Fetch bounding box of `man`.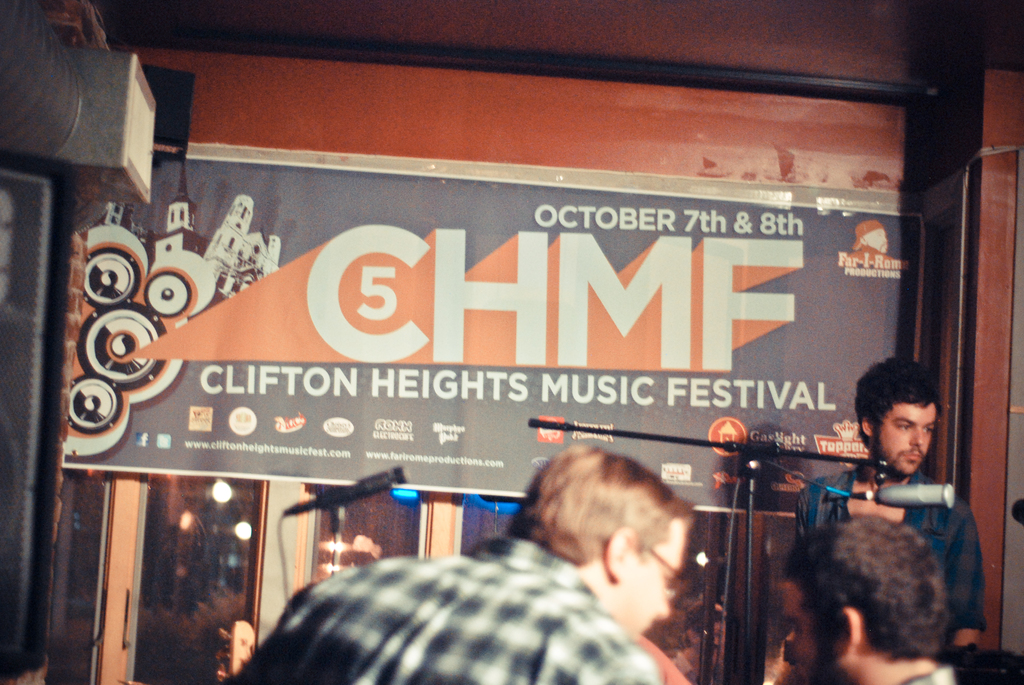
Bbox: bbox(793, 352, 992, 653).
